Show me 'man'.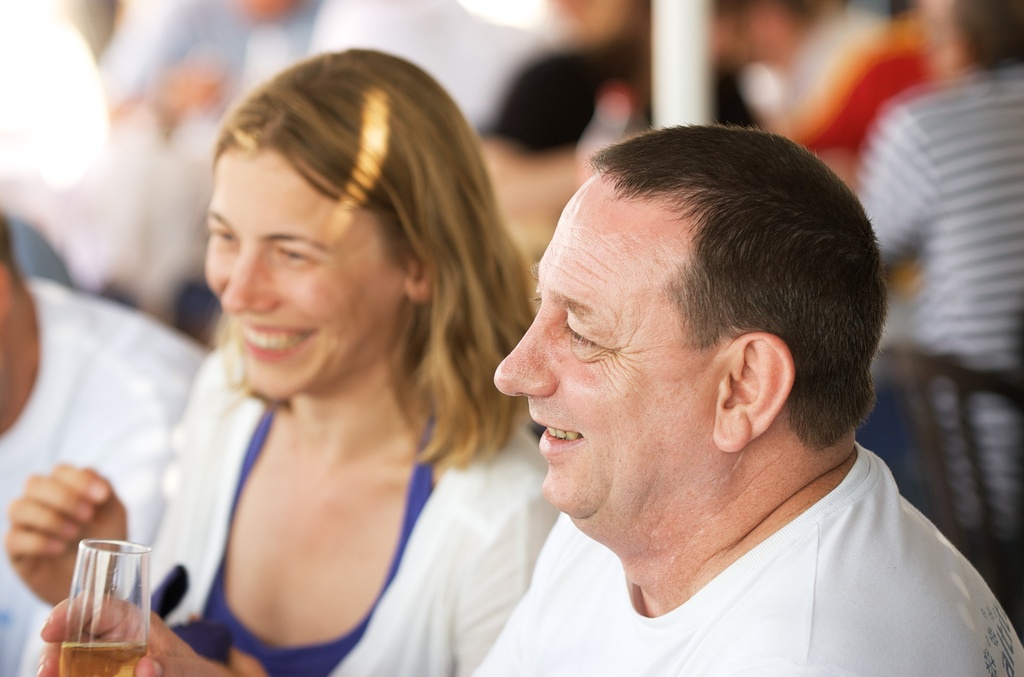
'man' is here: x1=461, y1=127, x2=1023, y2=676.
